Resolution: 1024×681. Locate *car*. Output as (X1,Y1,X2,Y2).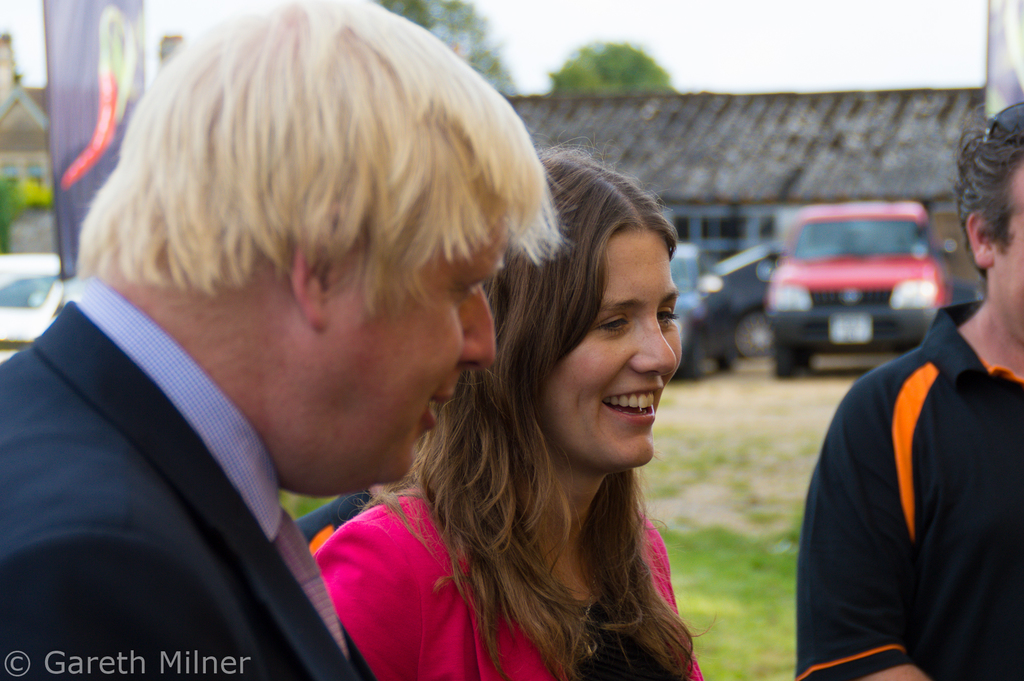
(0,255,62,364).
